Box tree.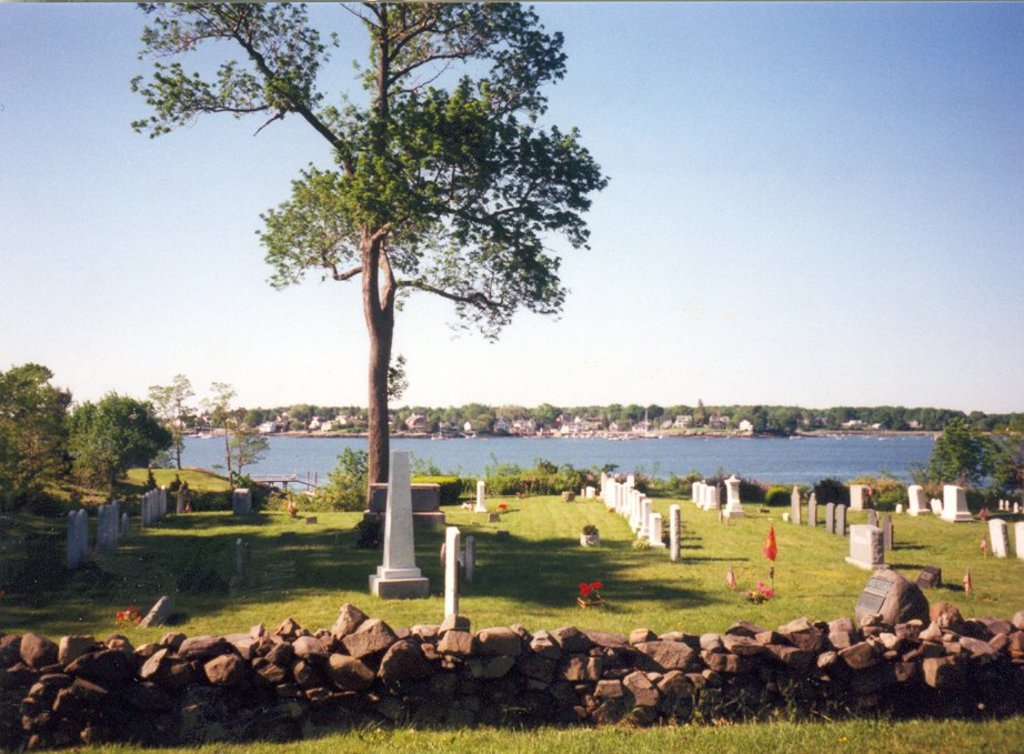
{"left": 126, "top": 0, "right": 612, "bottom": 511}.
